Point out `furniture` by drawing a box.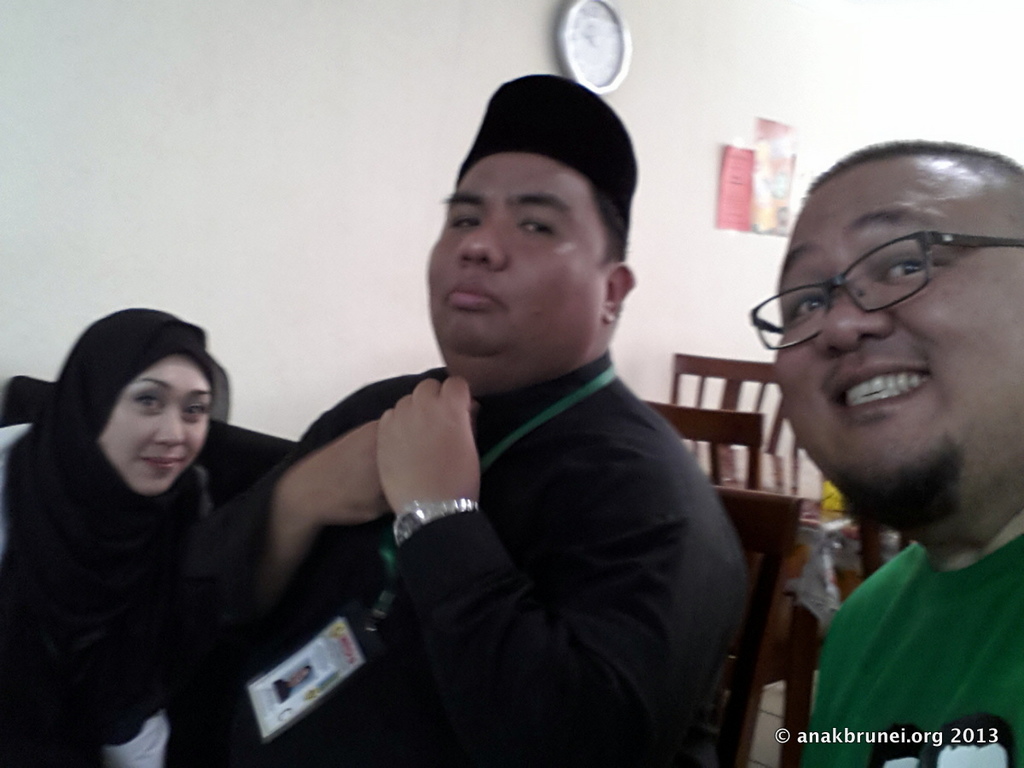
[left=715, top=486, right=804, bottom=767].
